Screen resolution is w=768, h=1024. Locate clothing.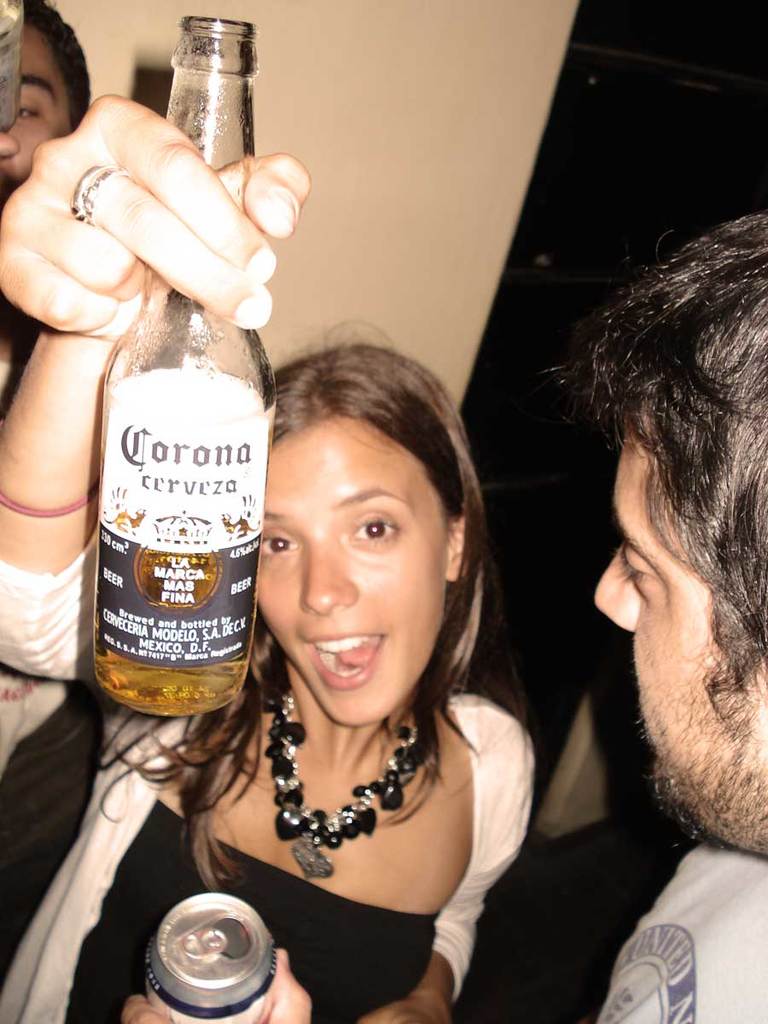
581 853 767 1023.
